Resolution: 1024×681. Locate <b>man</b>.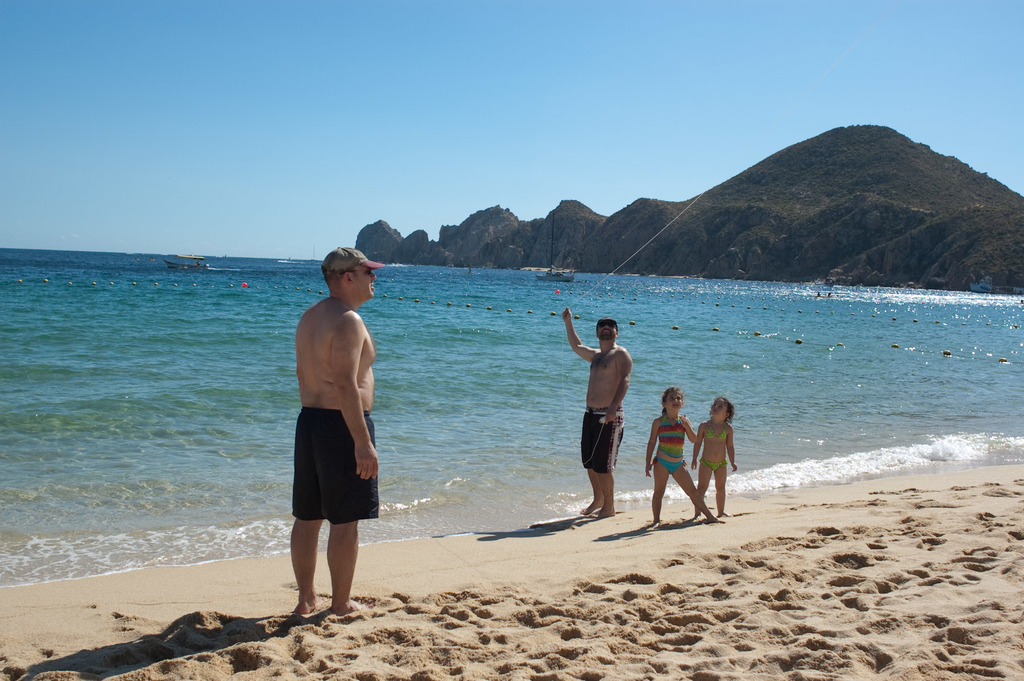
box=[561, 305, 631, 520].
